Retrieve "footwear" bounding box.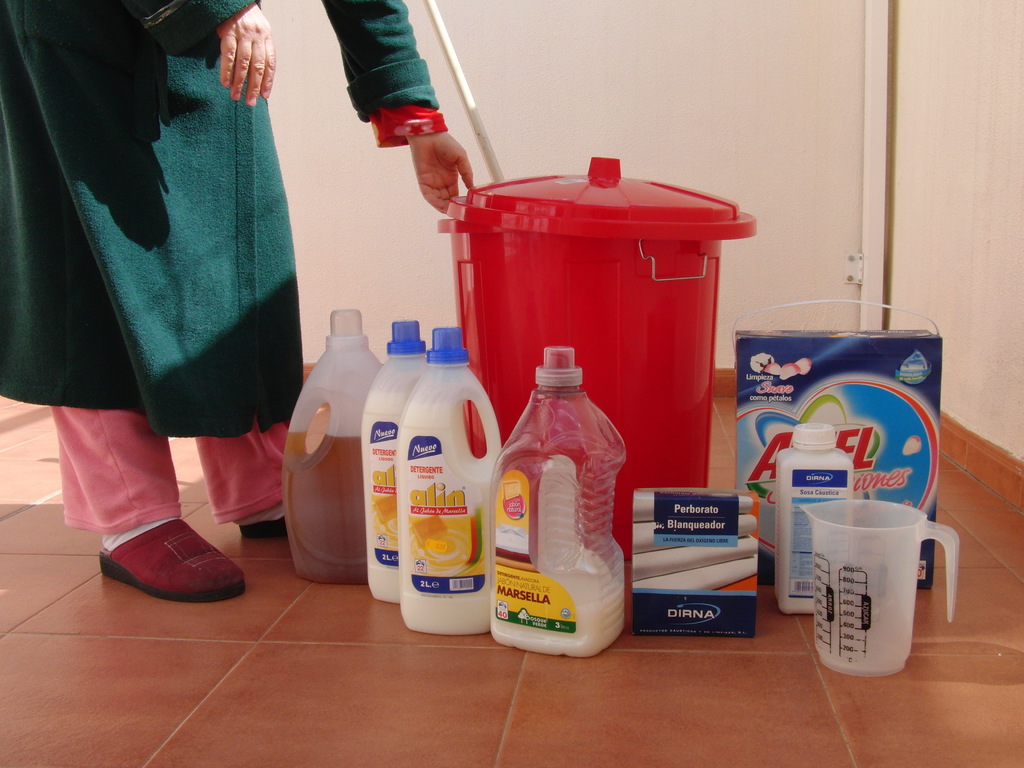
Bounding box: [x1=90, y1=512, x2=243, y2=607].
